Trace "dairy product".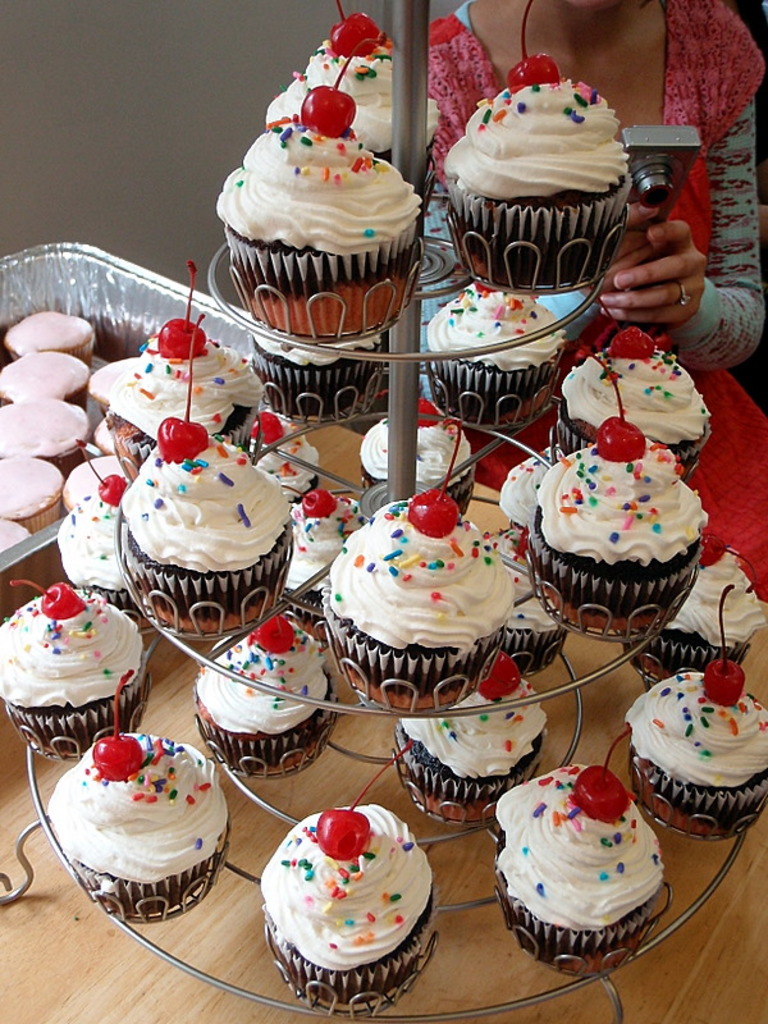
Traced to l=0, t=591, r=145, b=723.
